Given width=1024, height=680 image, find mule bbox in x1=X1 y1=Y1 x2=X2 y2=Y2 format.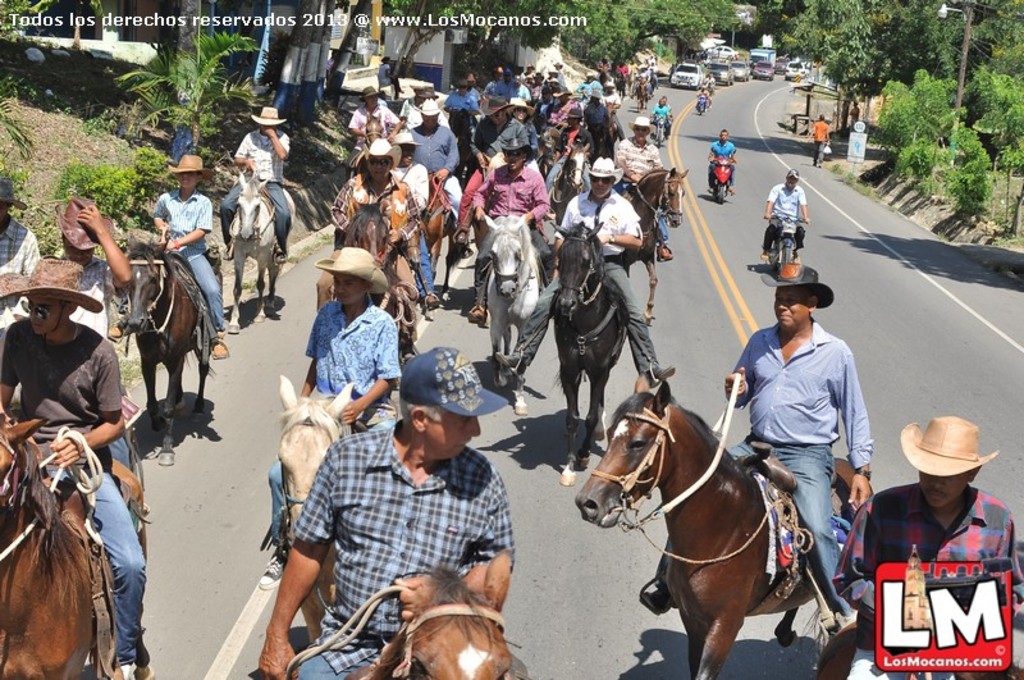
x1=545 y1=143 x2=591 y2=227.
